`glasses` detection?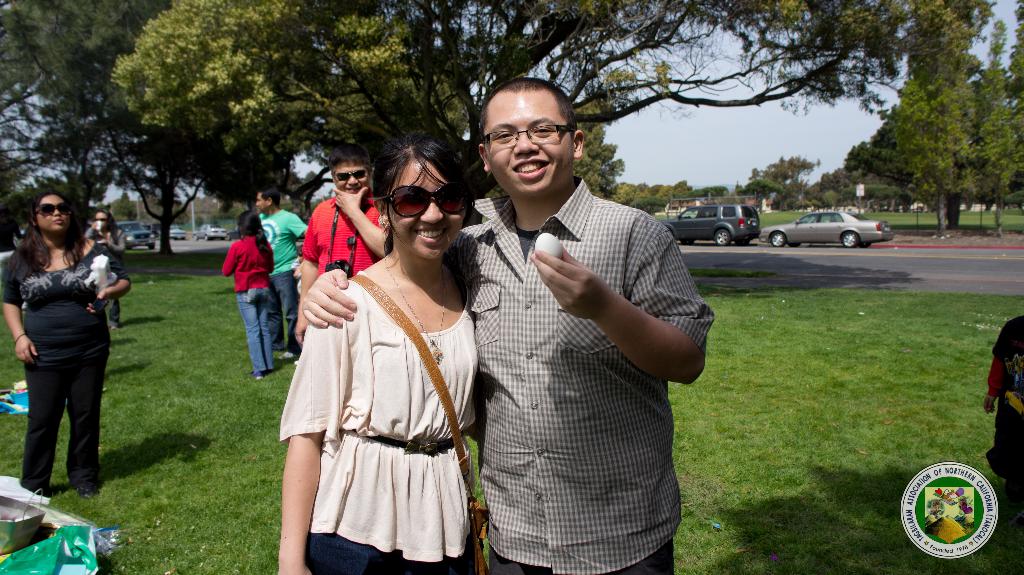
<bbox>332, 168, 369, 187</bbox>
